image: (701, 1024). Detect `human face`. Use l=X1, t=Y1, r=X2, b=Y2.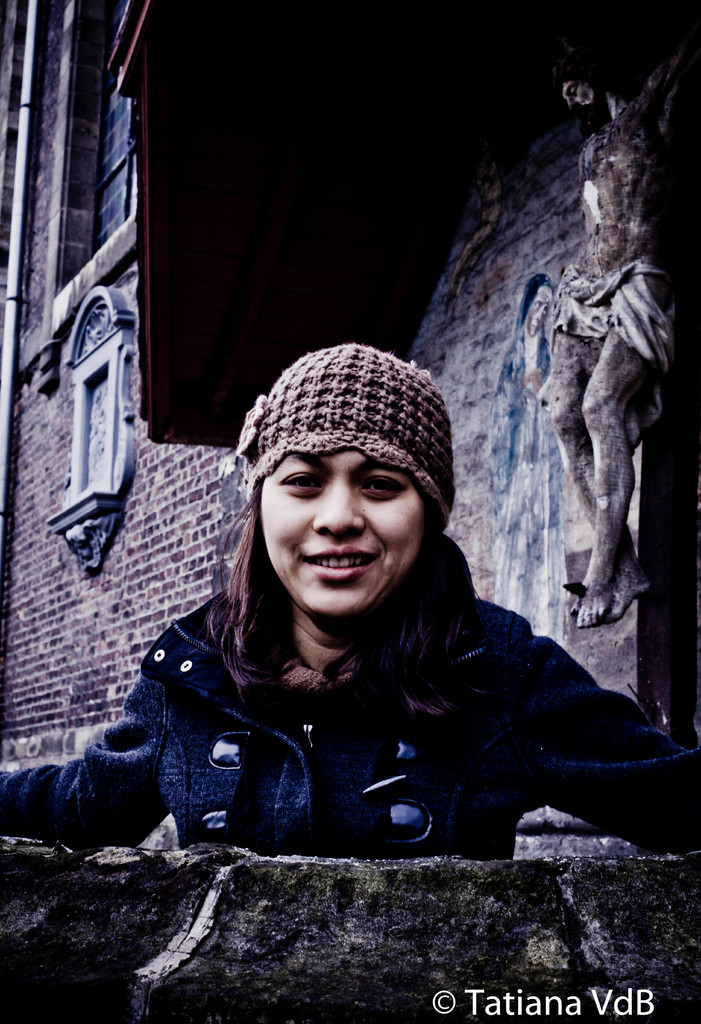
l=255, t=437, r=429, b=619.
